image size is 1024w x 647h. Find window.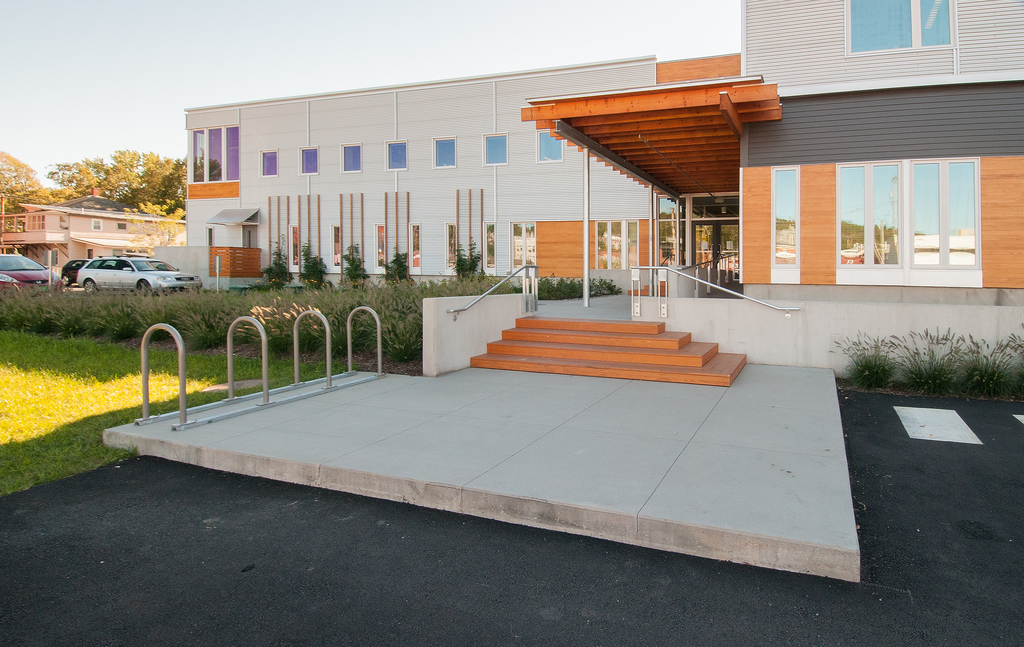
select_region(408, 222, 419, 274).
